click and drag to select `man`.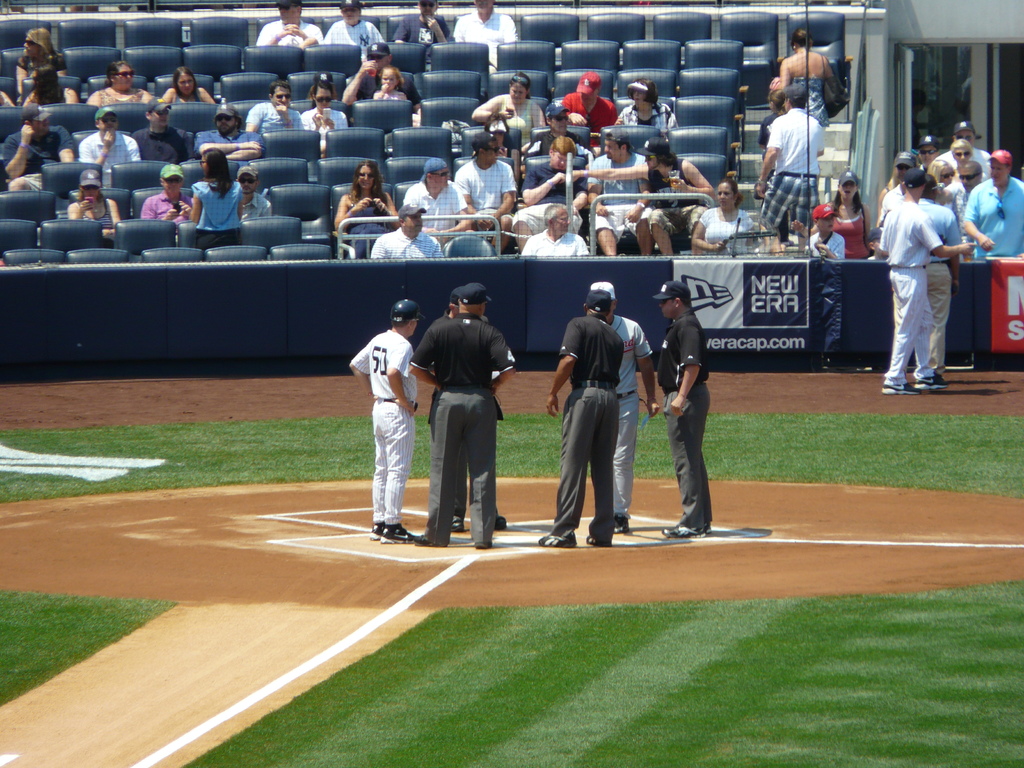
Selection: 755:84:826:250.
